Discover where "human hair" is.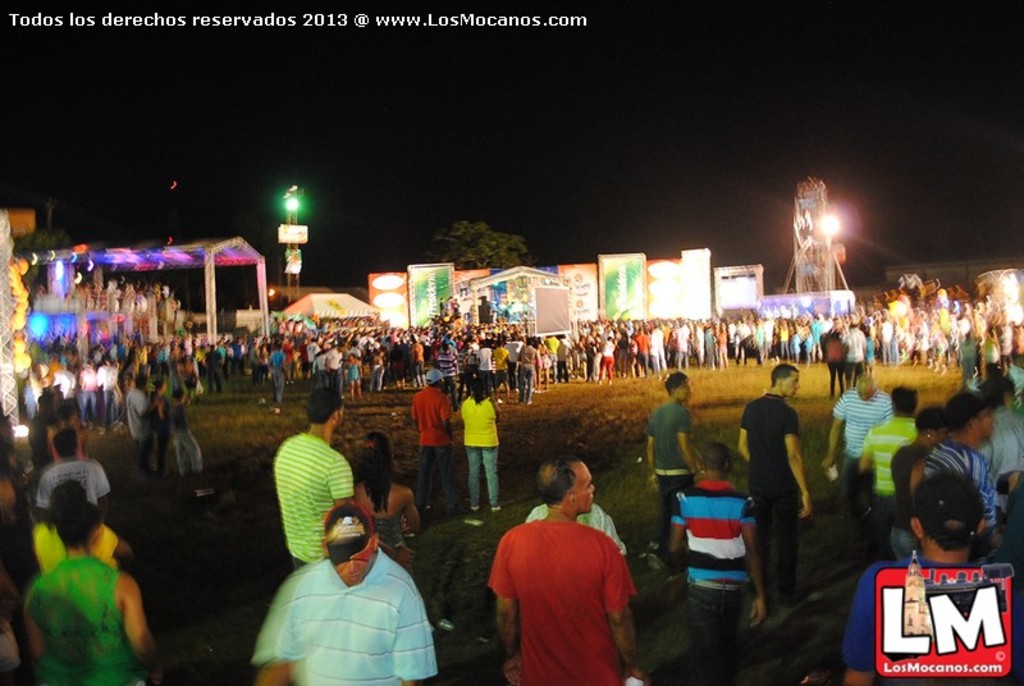
Discovered at bbox=[666, 370, 685, 394].
